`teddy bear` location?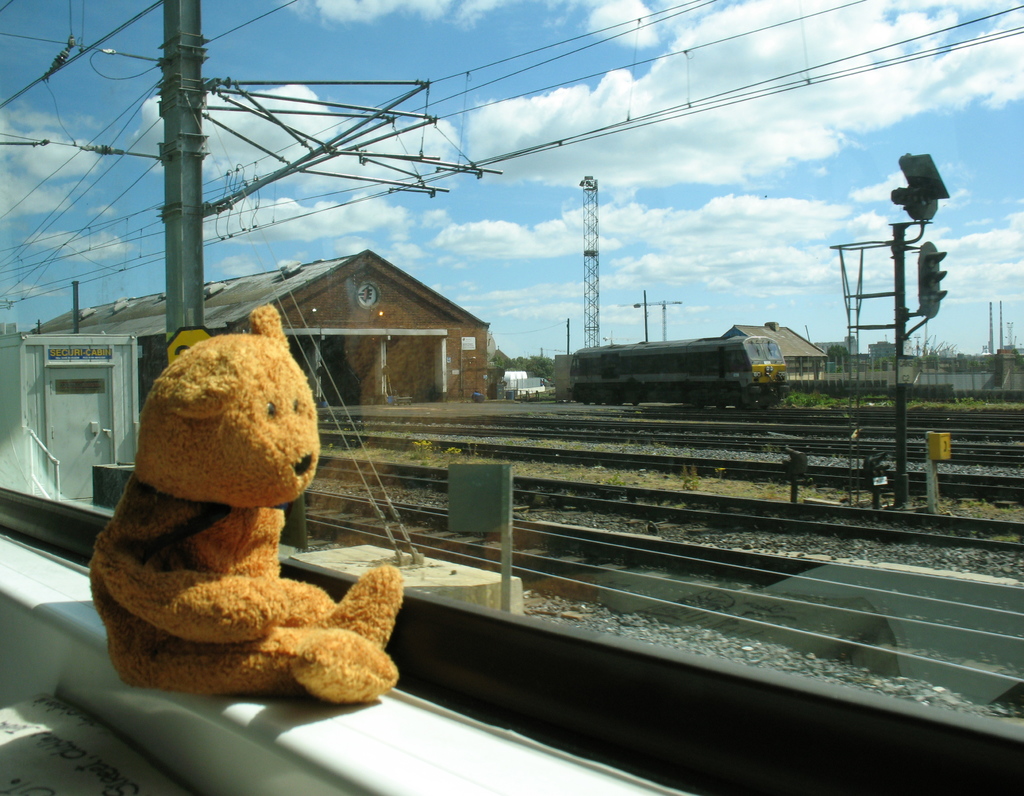
88, 303, 406, 704
